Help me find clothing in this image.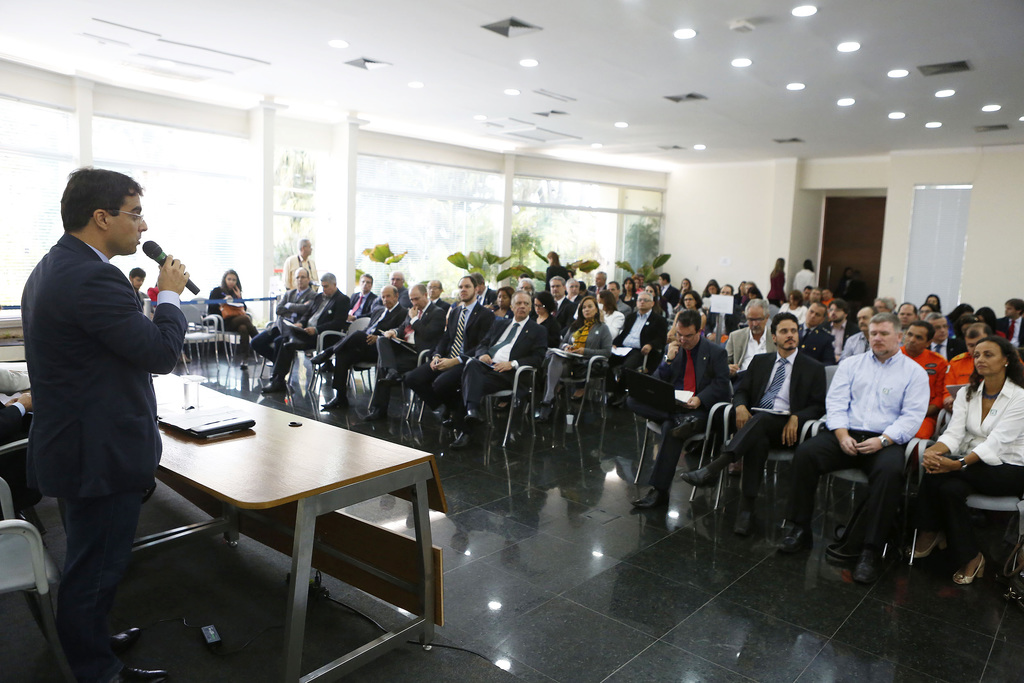
Found it: bbox=(707, 311, 742, 327).
